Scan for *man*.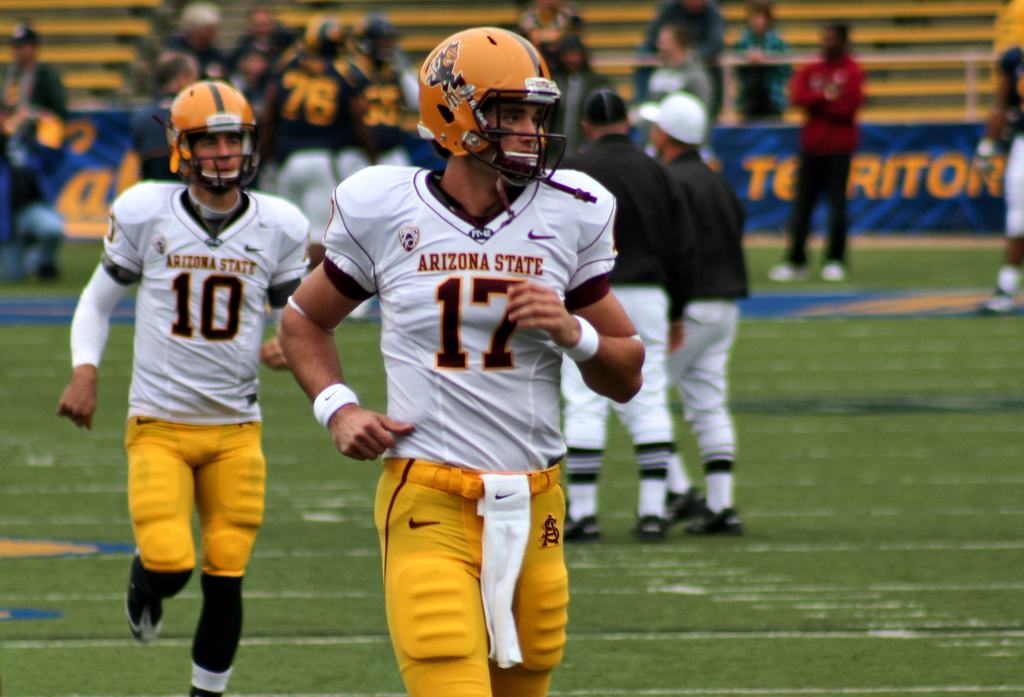
Scan result: 545, 80, 694, 548.
